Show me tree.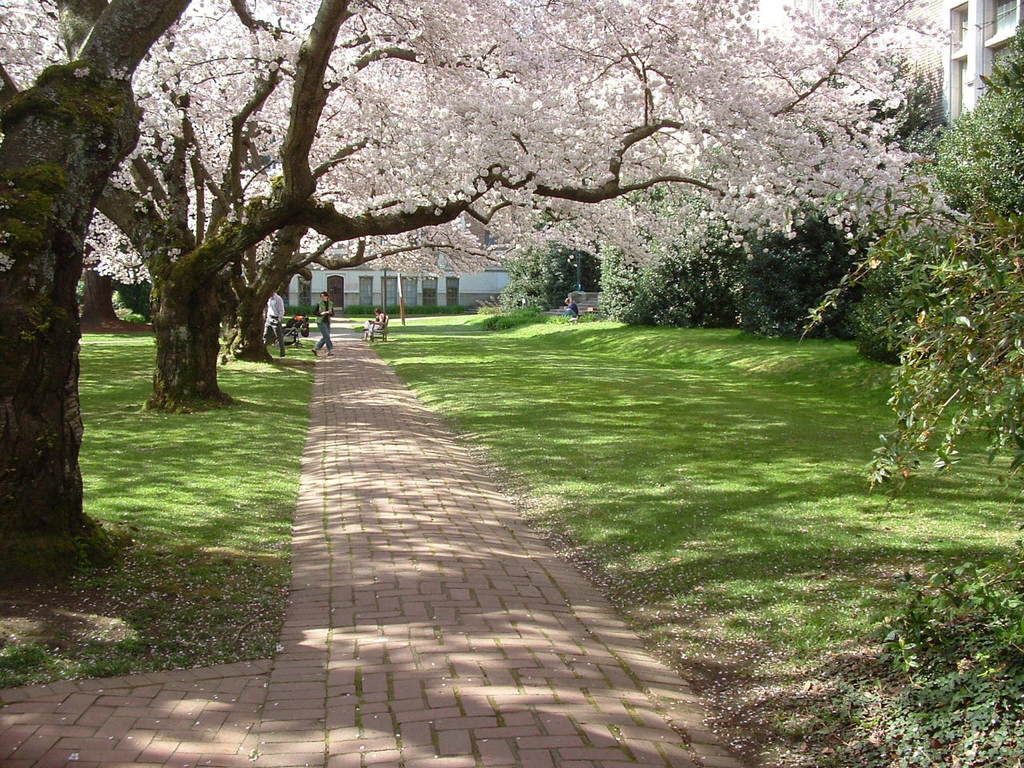
tree is here: (x1=595, y1=47, x2=977, y2=353).
